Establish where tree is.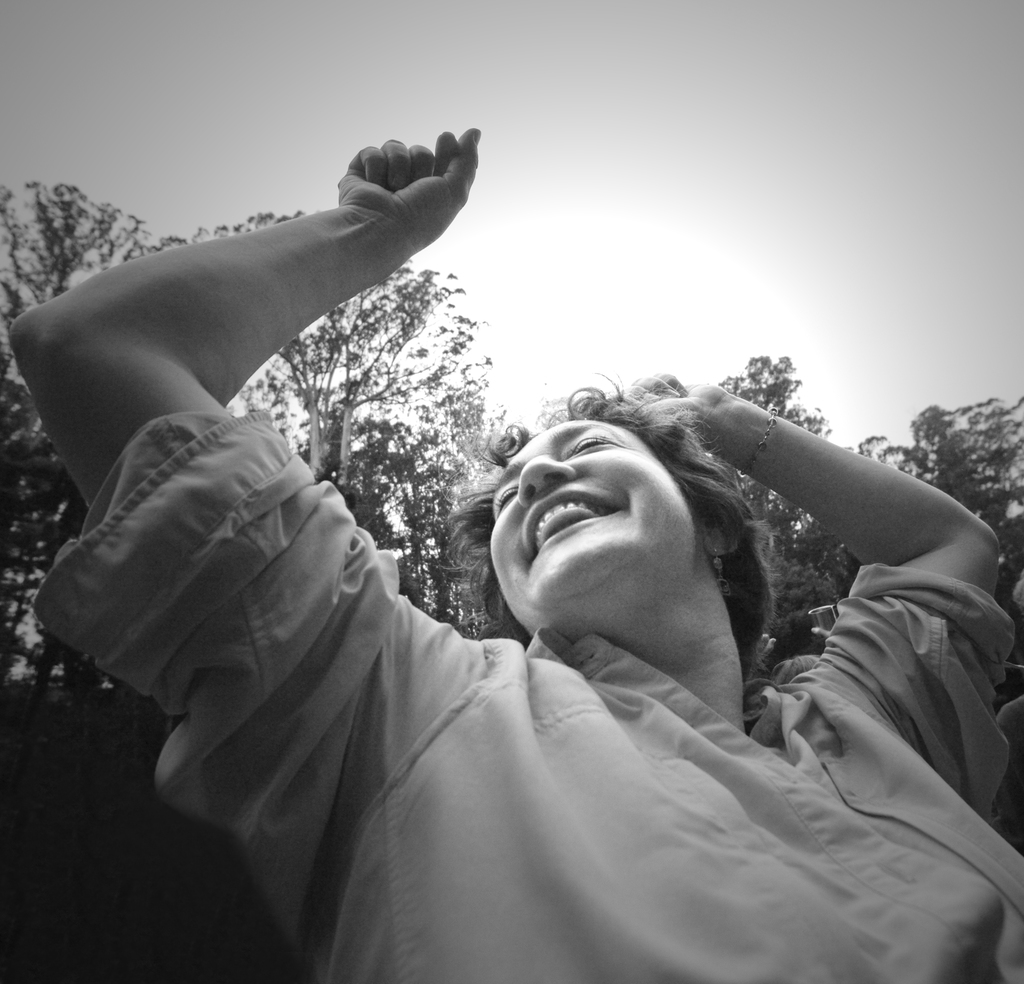
Established at box=[710, 345, 858, 634].
